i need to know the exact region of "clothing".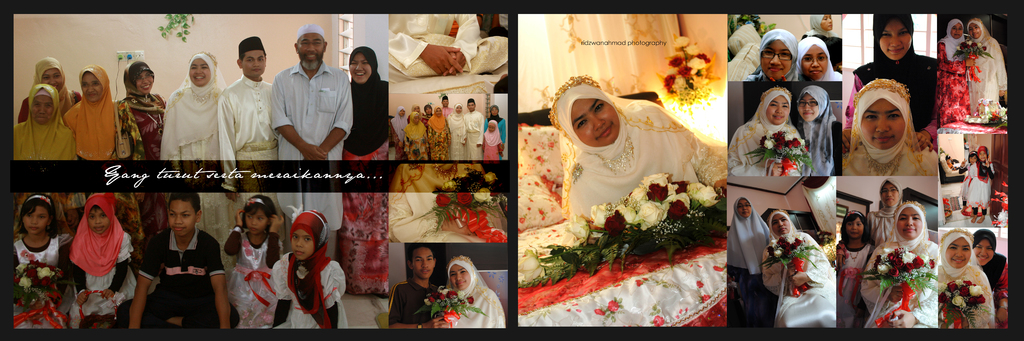
Region: x1=972, y1=230, x2=1005, y2=331.
